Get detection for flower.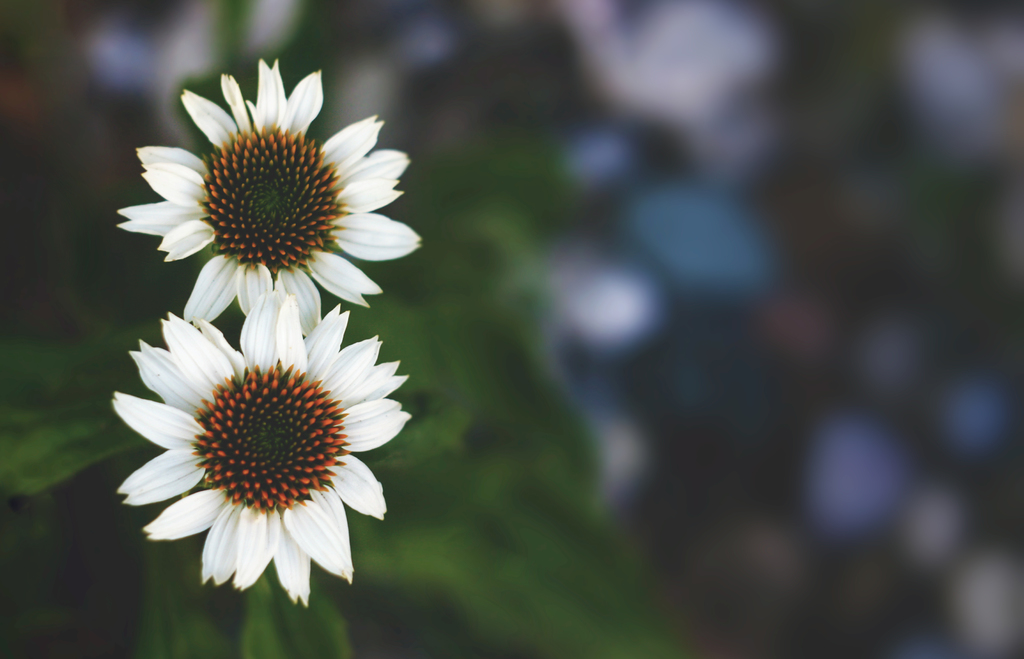
Detection: select_region(105, 308, 405, 604).
